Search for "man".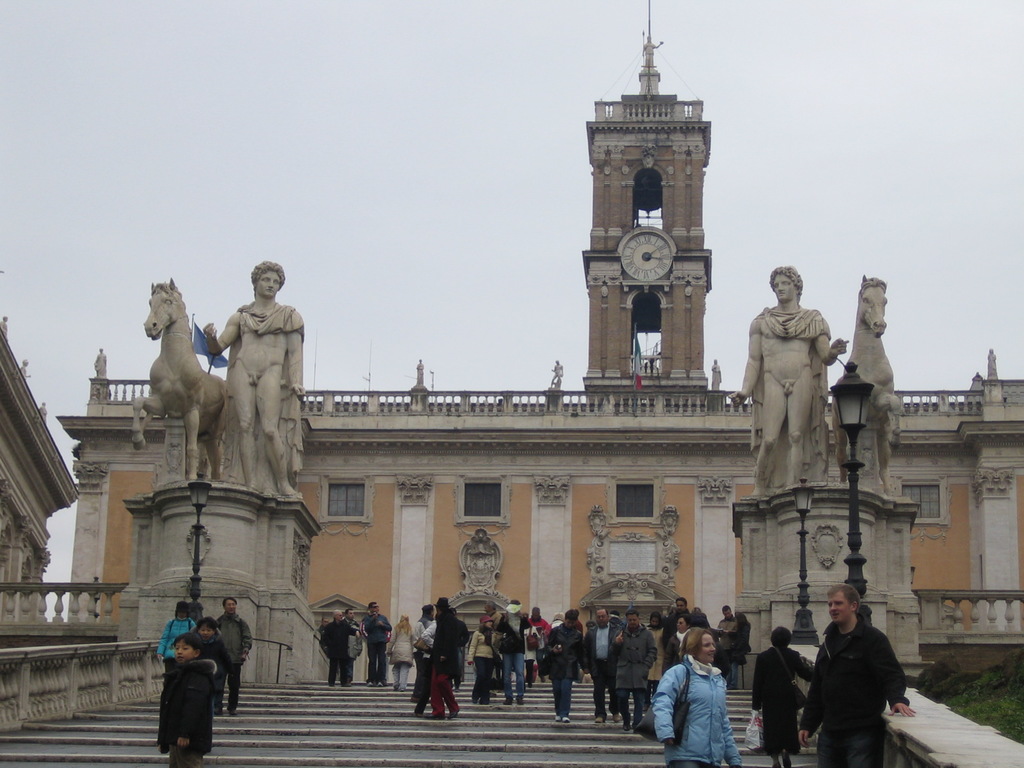
Found at [546, 611, 584, 716].
